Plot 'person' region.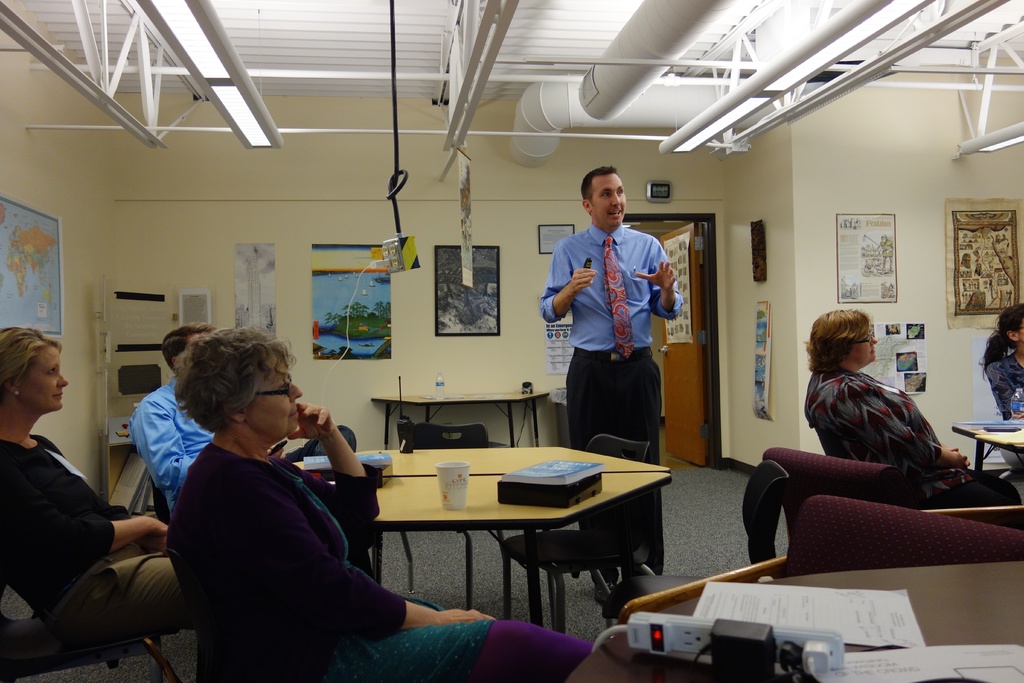
Plotted at {"x1": 163, "y1": 325, "x2": 598, "y2": 682}.
